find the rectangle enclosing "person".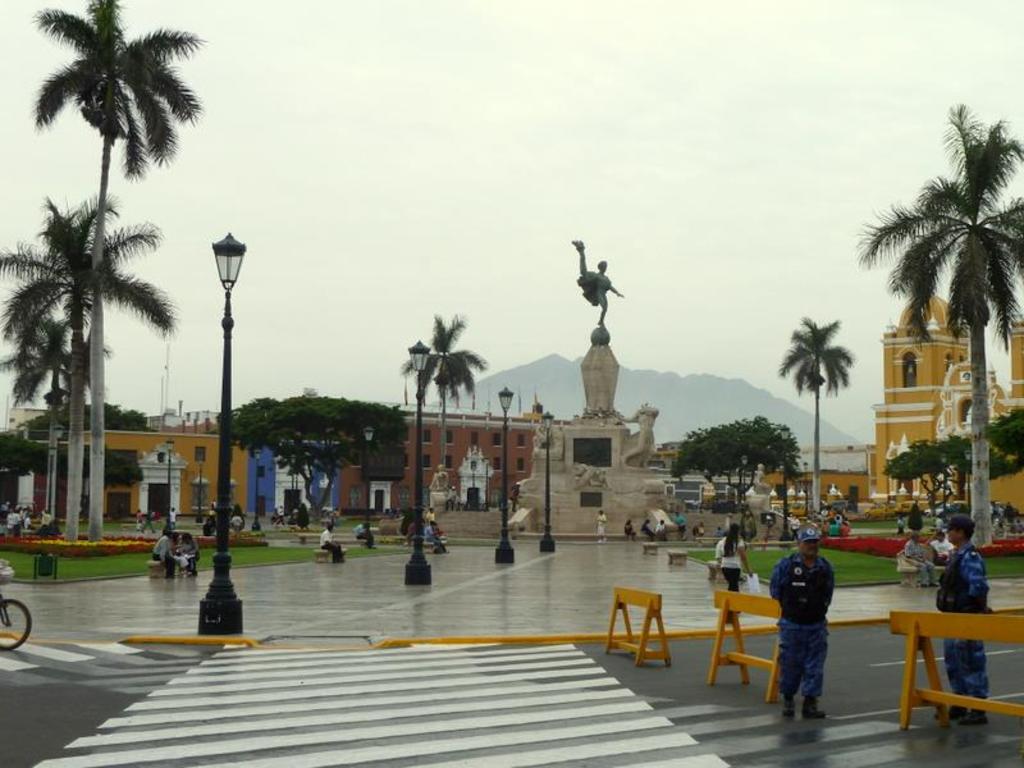
(x1=357, y1=515, x2=378, y2=550).
